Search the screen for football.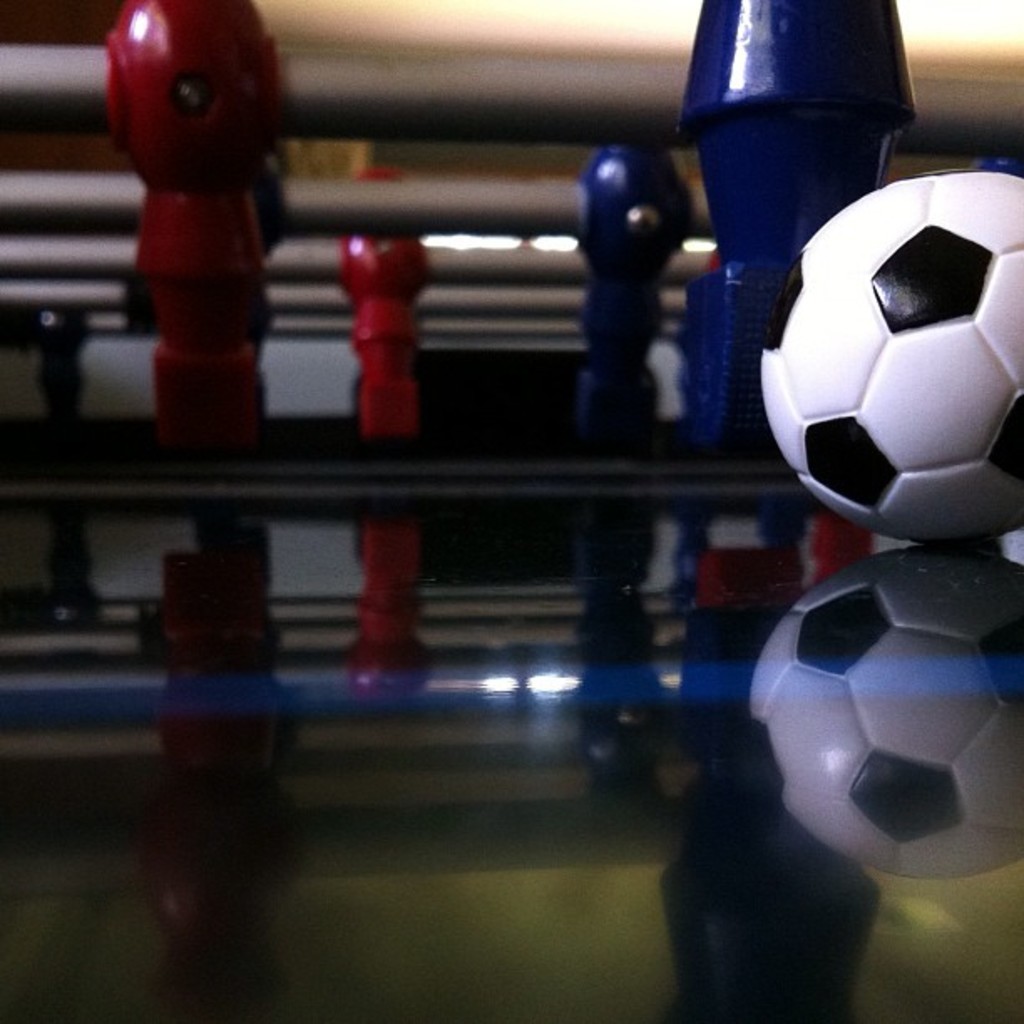
Found at l=756, t=162, r=1022, b=552.
